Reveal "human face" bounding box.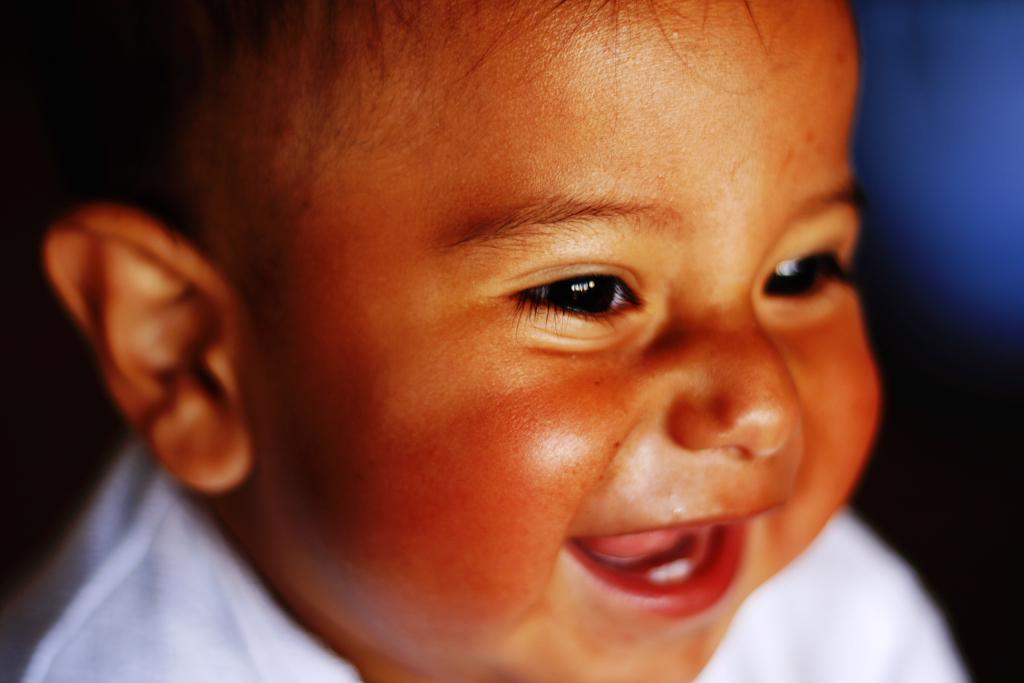
Revealed: bbox=[235, 0, 877, 682].
